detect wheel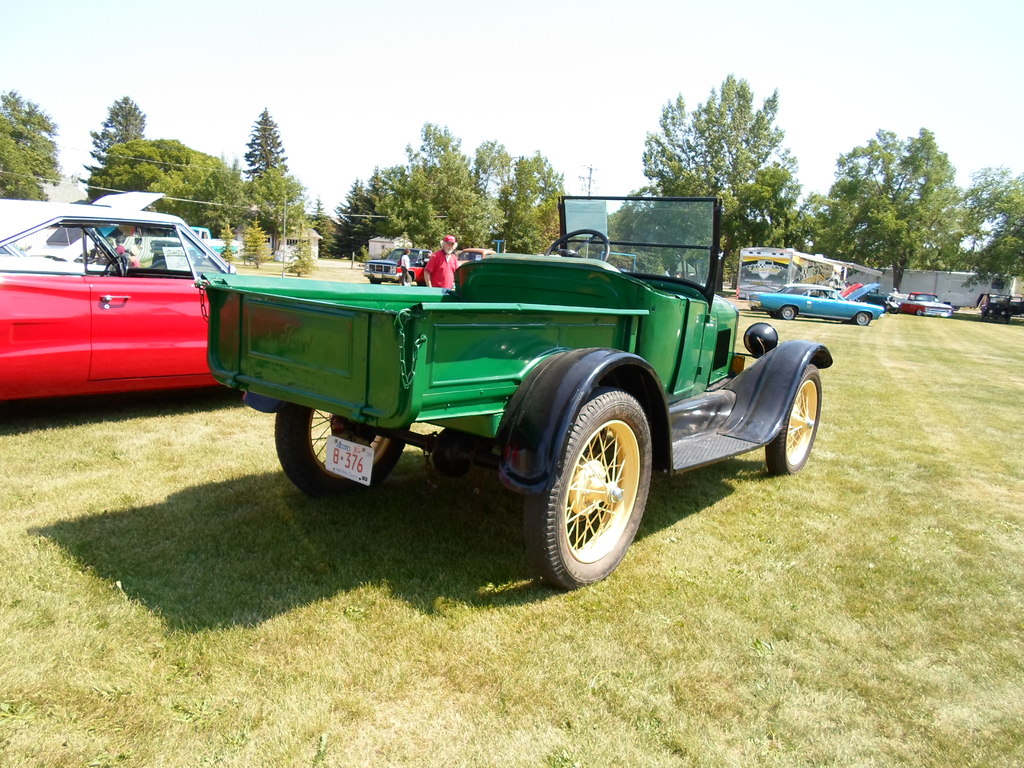
pyautogui.locateOnScreen(188, 252, 198, 264)
